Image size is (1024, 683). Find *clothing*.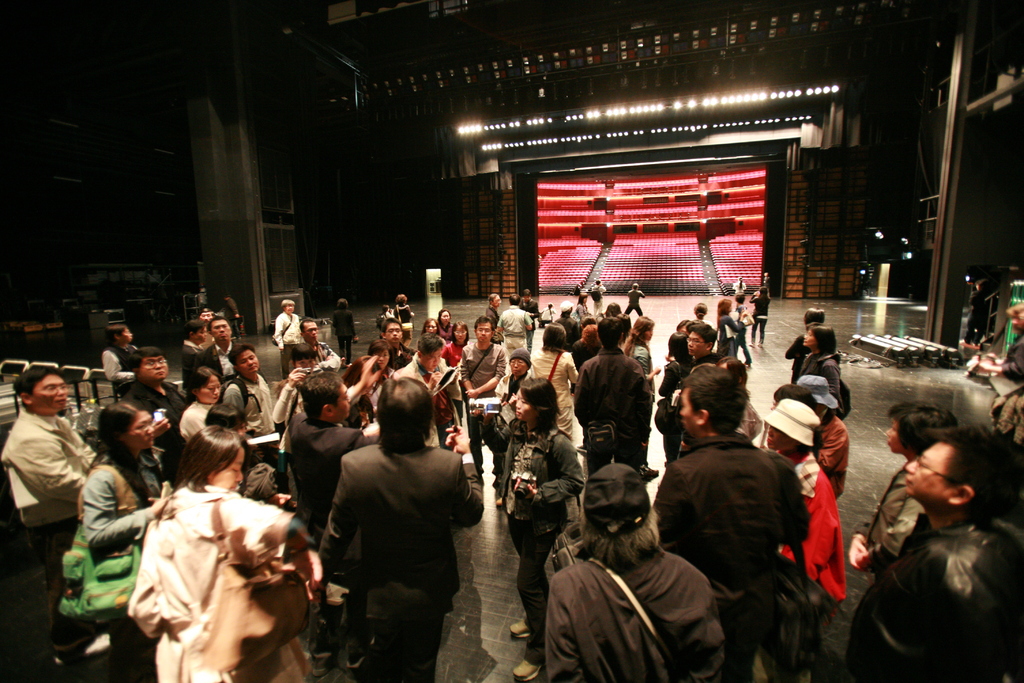
Rect(575, 342, 650, 463).
